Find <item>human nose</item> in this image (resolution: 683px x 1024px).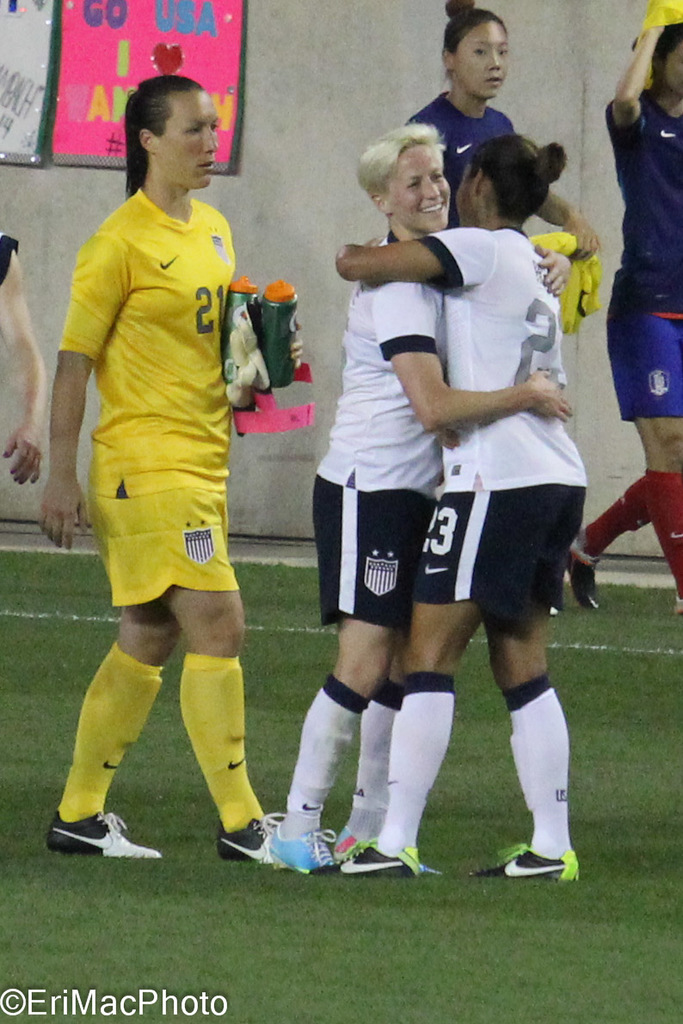
bbox=(486, 46, 502, 73).
